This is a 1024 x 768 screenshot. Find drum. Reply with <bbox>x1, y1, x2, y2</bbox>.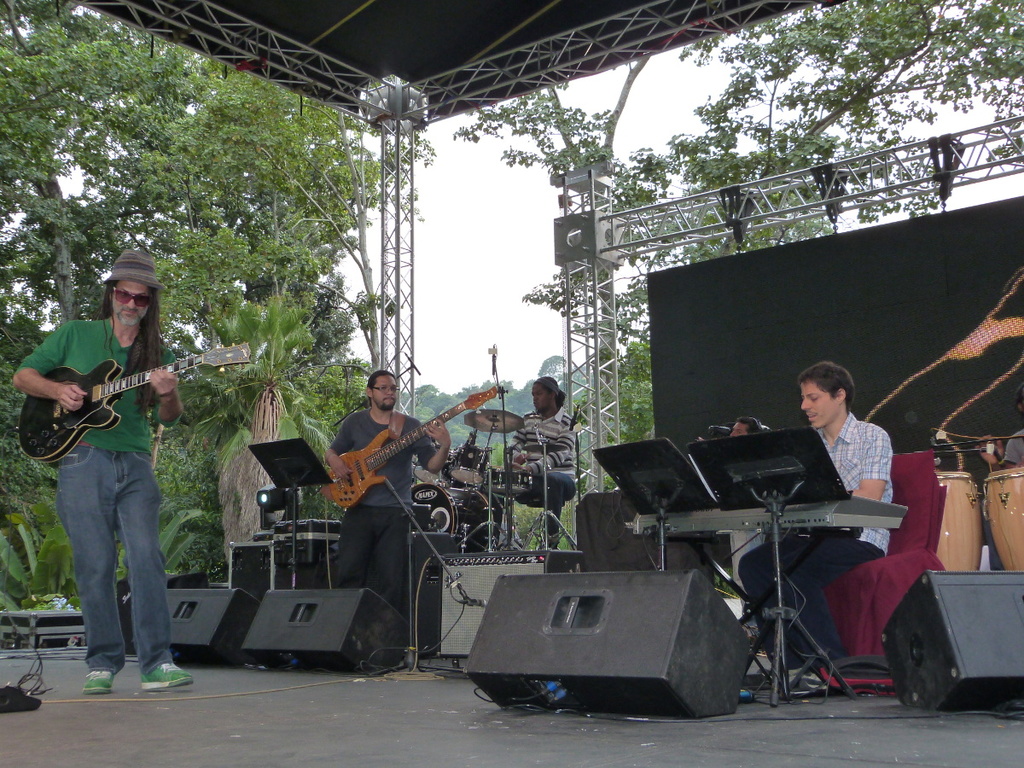
<bbox>415, 460, 451, 495</bbox>.
